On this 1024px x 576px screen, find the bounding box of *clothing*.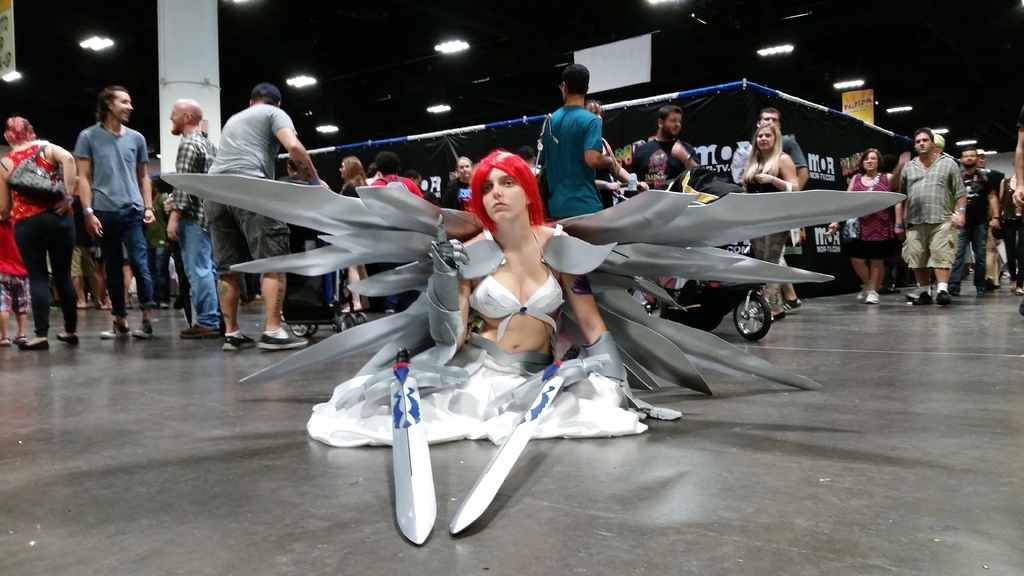
Bounding box: <region>743, 159, 792, 301</region>.
